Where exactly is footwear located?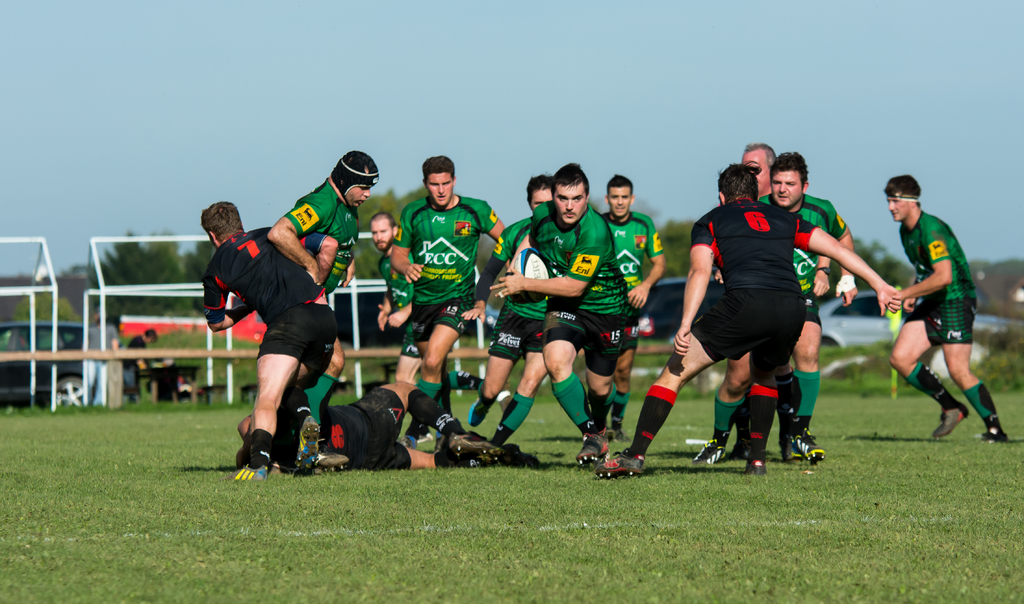
Its bounding box is pyautogui.locateOnScreen(933, 398, 972, 440).
